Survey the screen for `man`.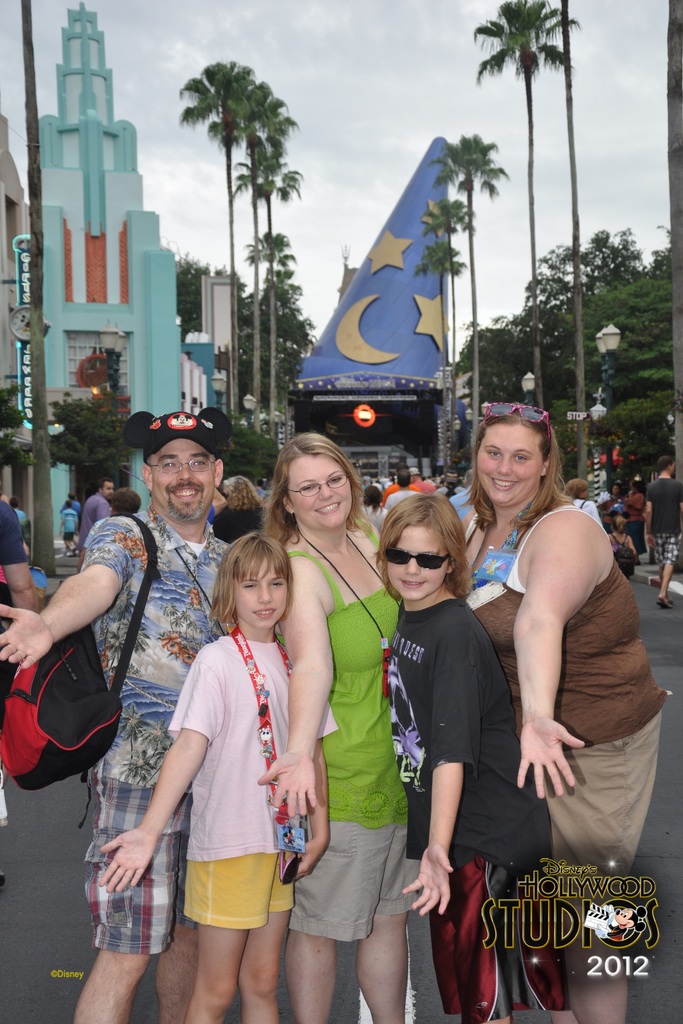
Survey found: <box>646,455,682,609</box>.
